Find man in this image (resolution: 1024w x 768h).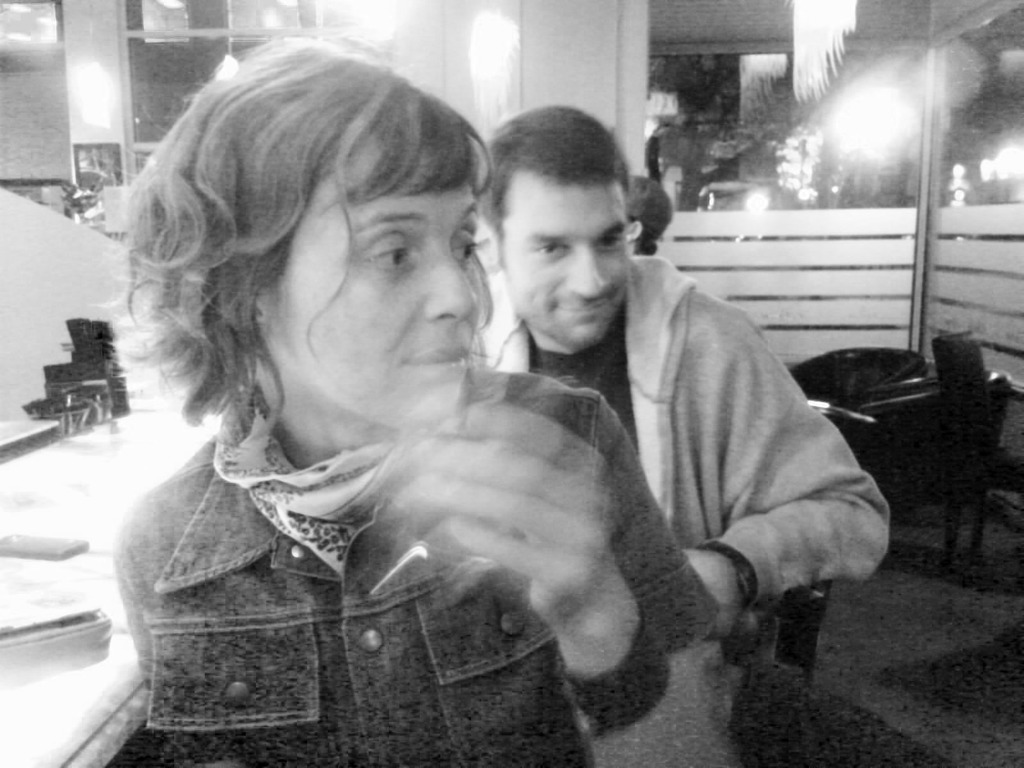
<bbox>475, 104, 886, 767</bbox>.
